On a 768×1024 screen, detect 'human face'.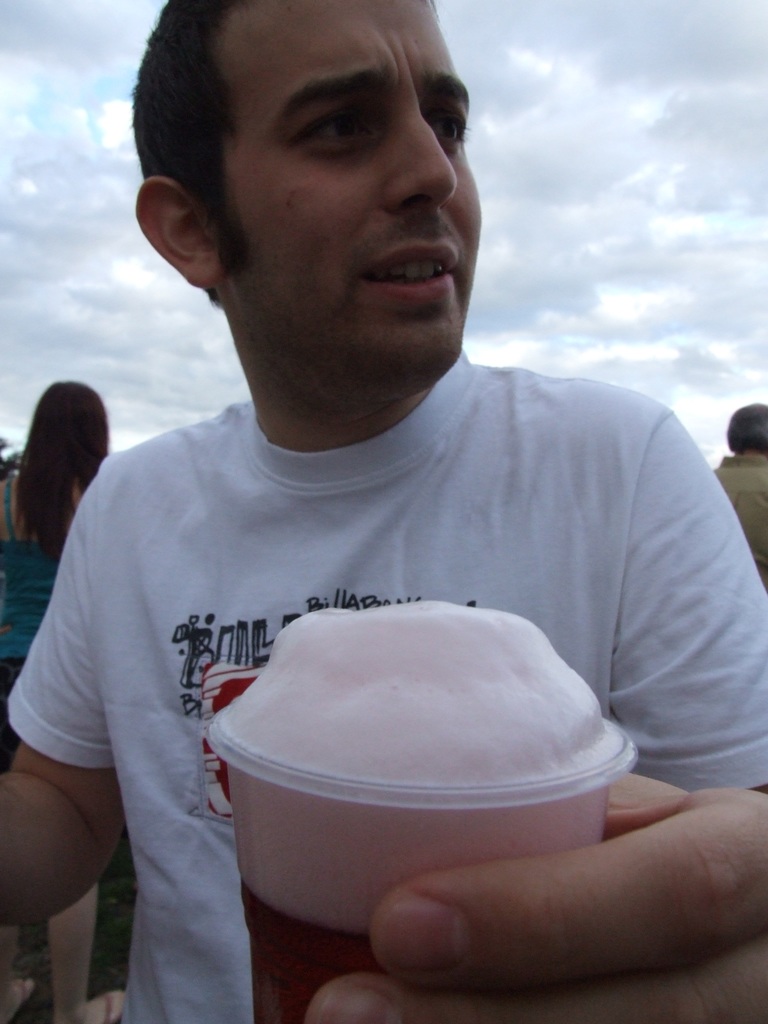
(219, 0, 483, 380).
